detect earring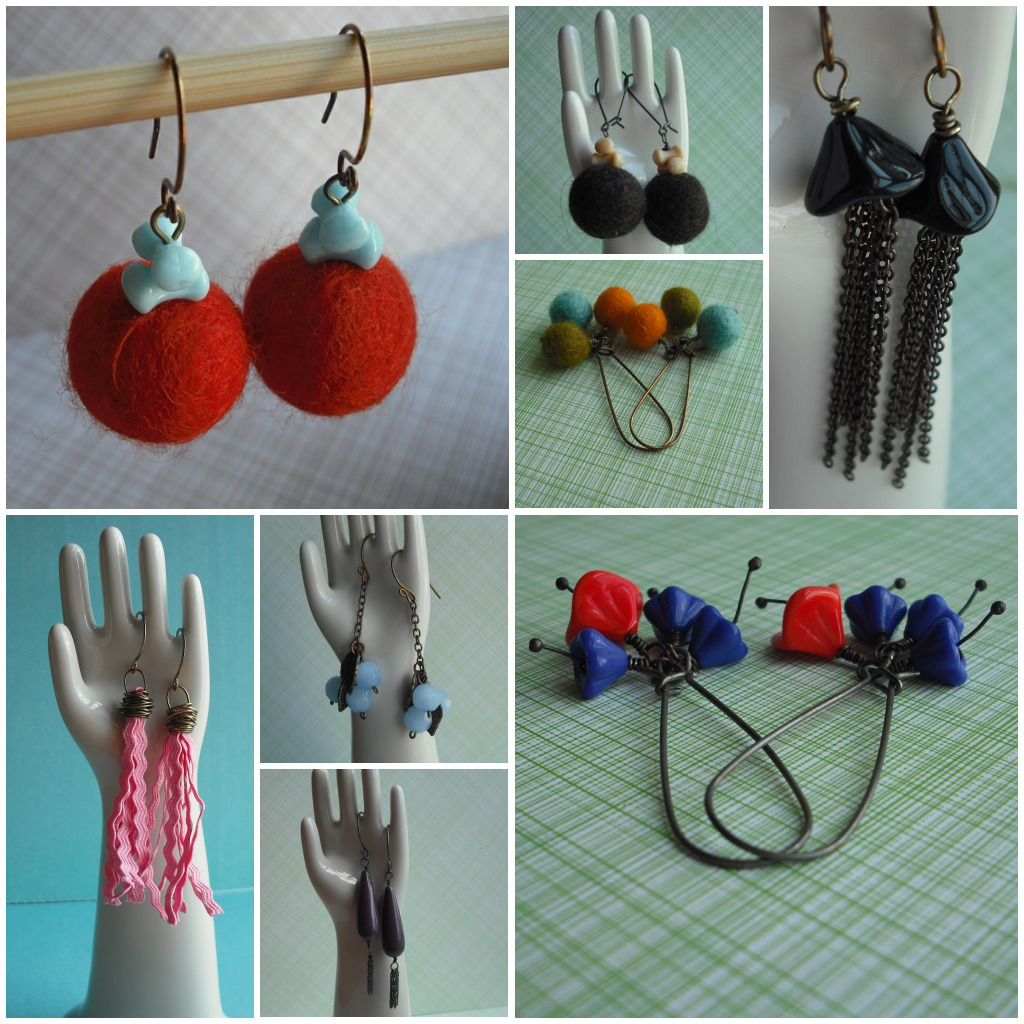
<region>525, 547, 813, 875</region>
